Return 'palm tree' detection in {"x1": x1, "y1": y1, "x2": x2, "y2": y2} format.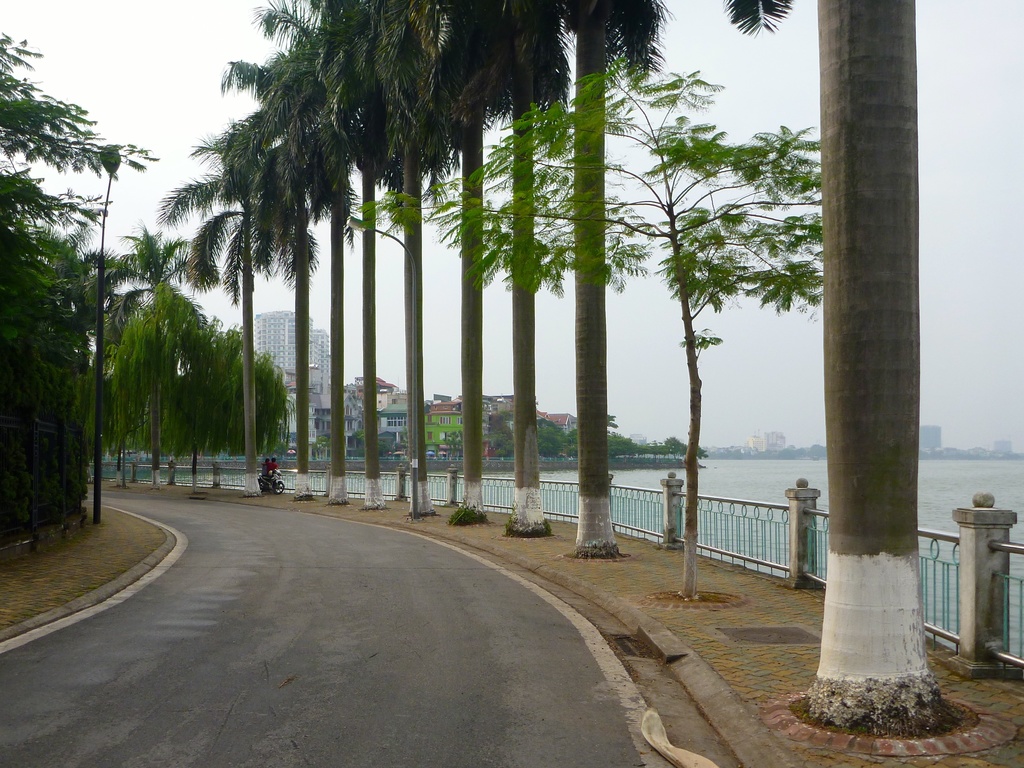
{"x1": 541, "y1": 0, "x2": 674, "y2": 554}.
